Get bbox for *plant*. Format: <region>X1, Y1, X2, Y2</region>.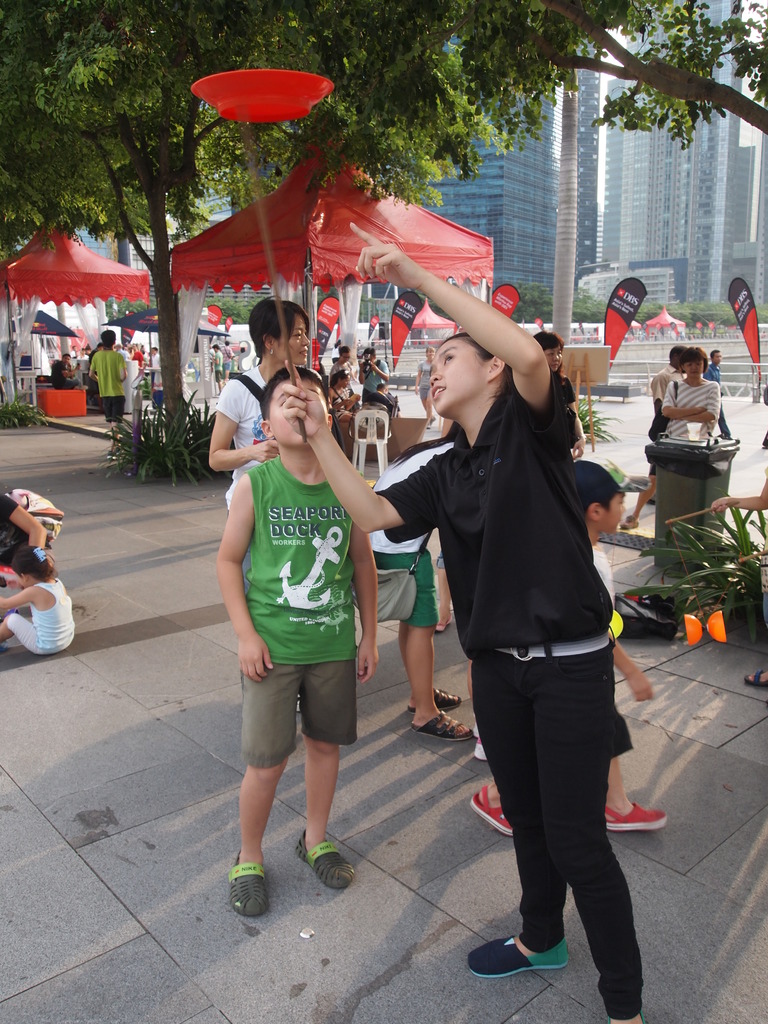
<region>621, 490, 767, 642</region>.
